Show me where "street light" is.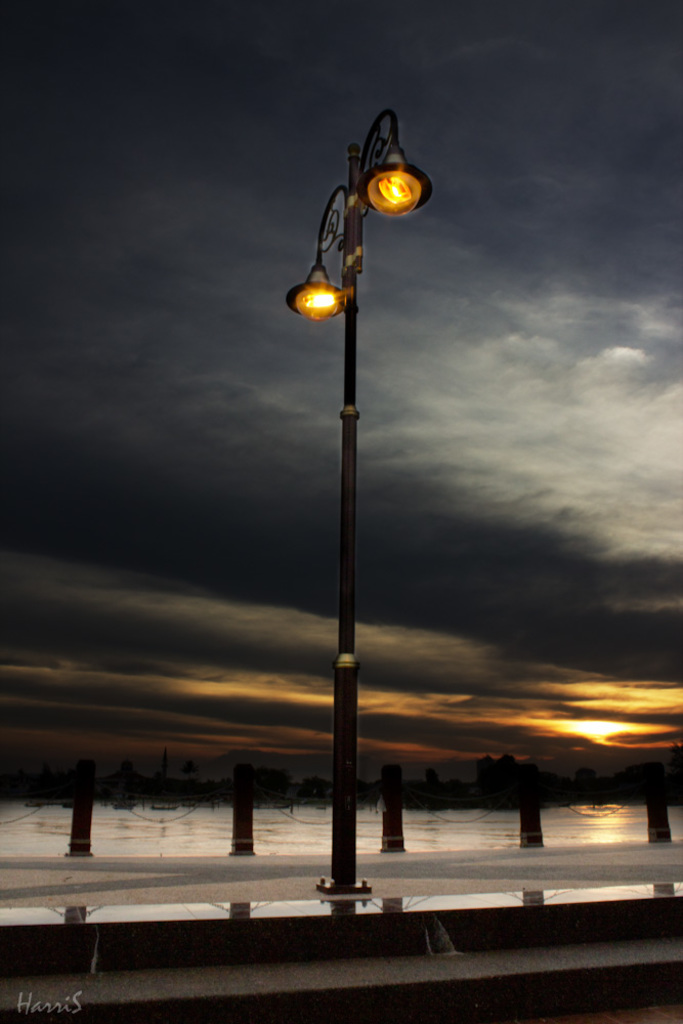
"street light" is at [x1=282, y1=108, x2=431, y2=914].
